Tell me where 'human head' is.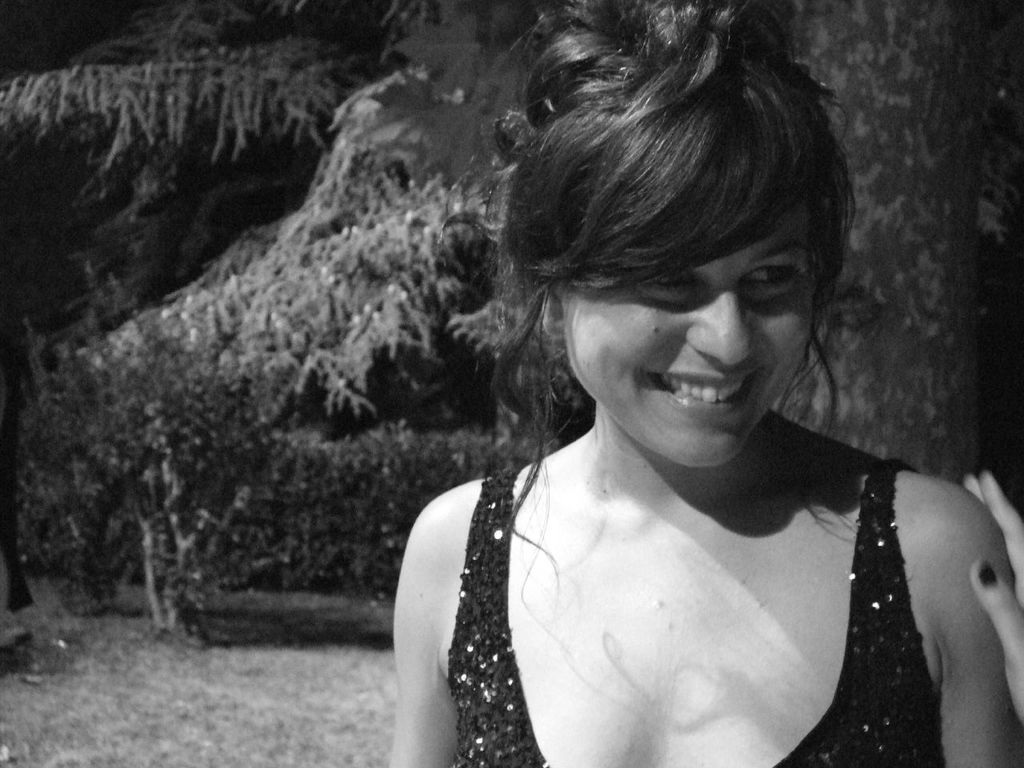
'human head' is at crop(509, 30, 846, 472).
